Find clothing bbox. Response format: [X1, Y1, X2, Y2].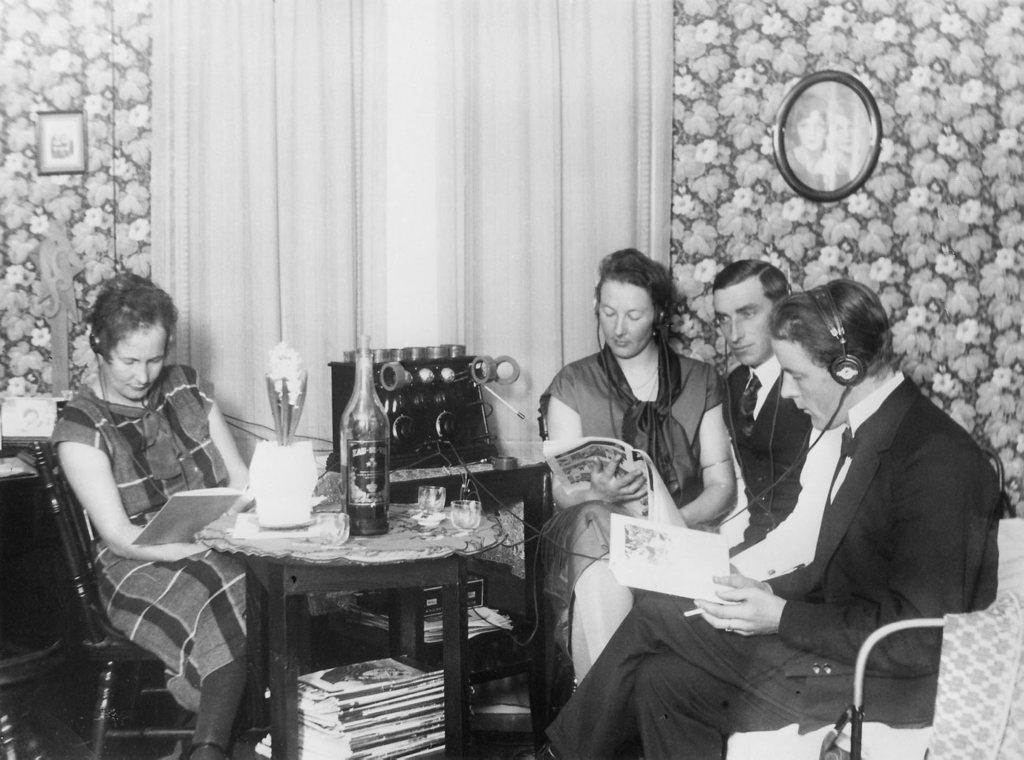
[532, 331, 729, 617].
